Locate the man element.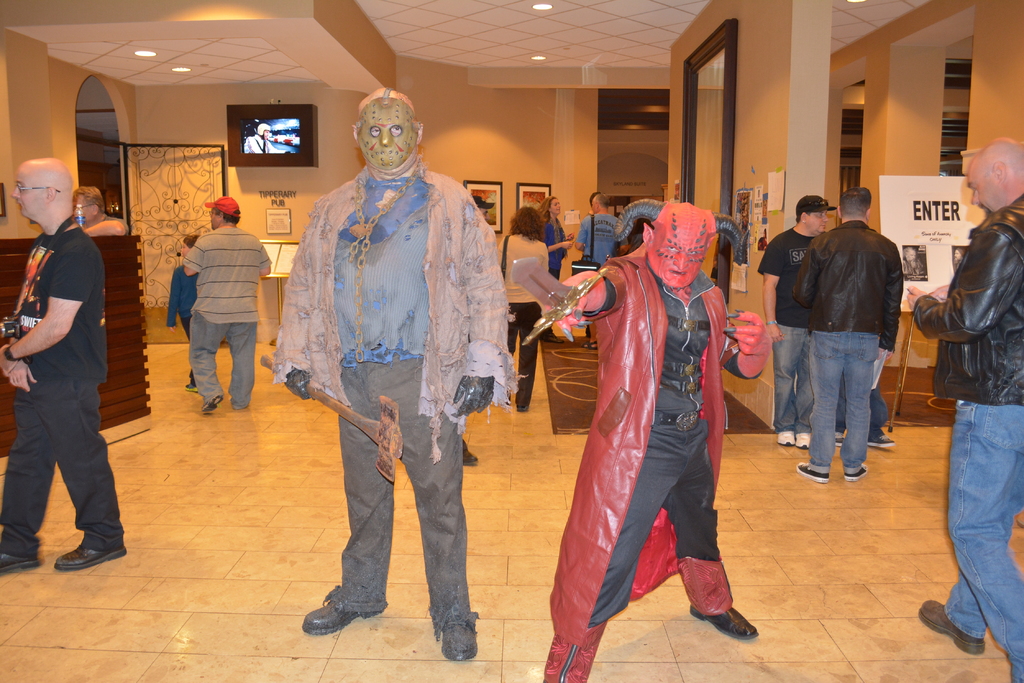
Element bbox: left=905, top=136, right=1023, bottom=682.
